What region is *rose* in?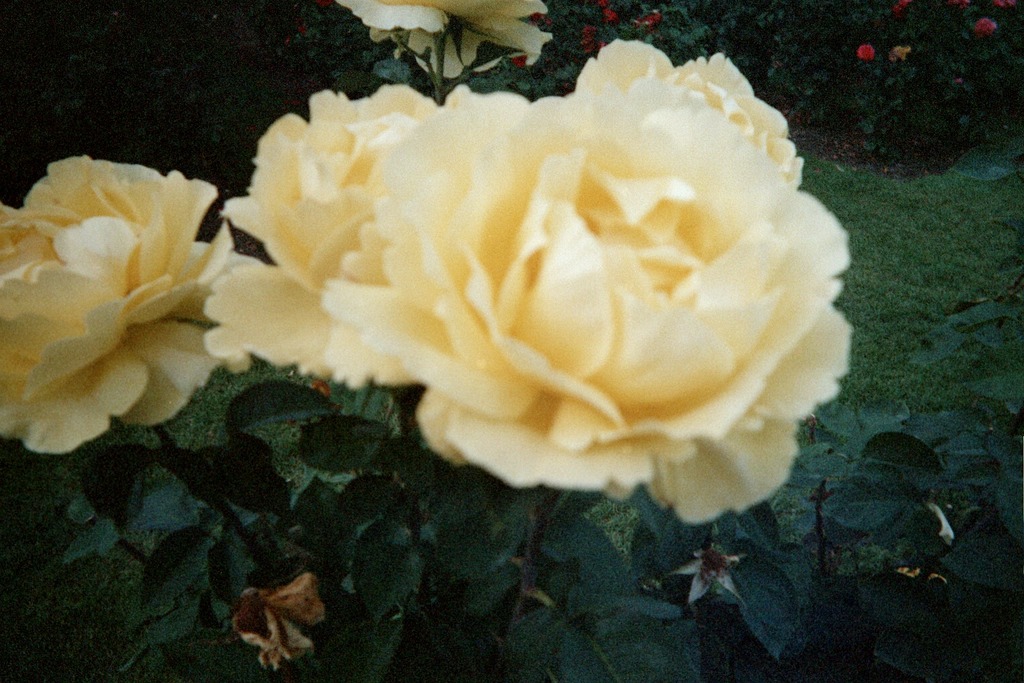
region(0, 146, 261, 458).
